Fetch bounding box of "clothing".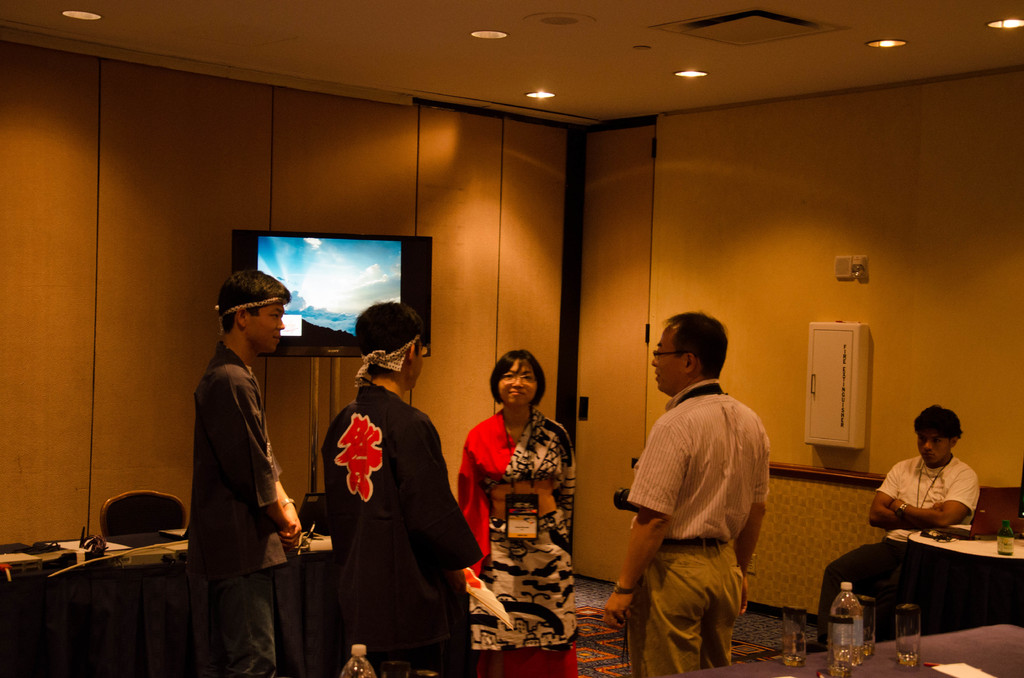
Bbox: [460,402,586,646].
